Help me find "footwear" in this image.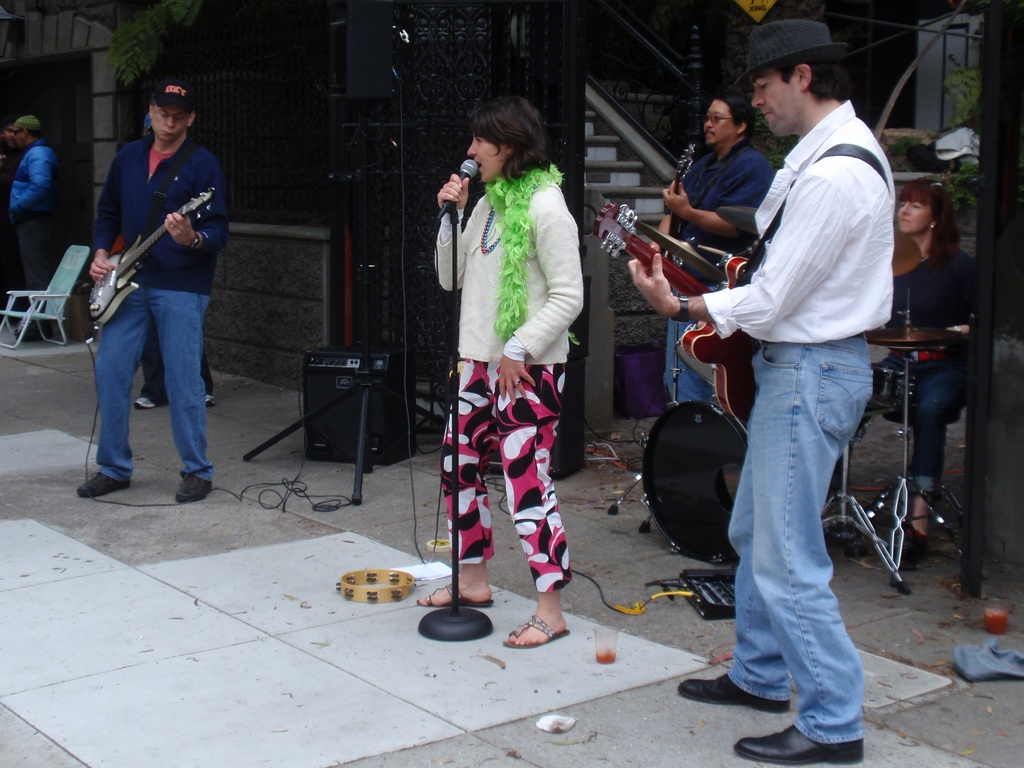
Found it: 732 728 862 767.
